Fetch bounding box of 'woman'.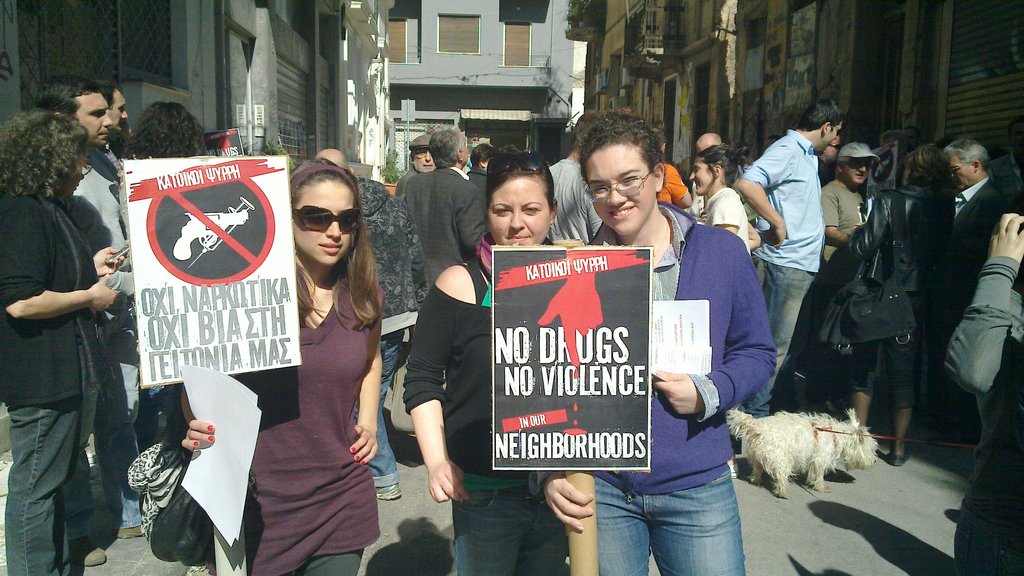
Bbox: 392, 136, 597, 575.
